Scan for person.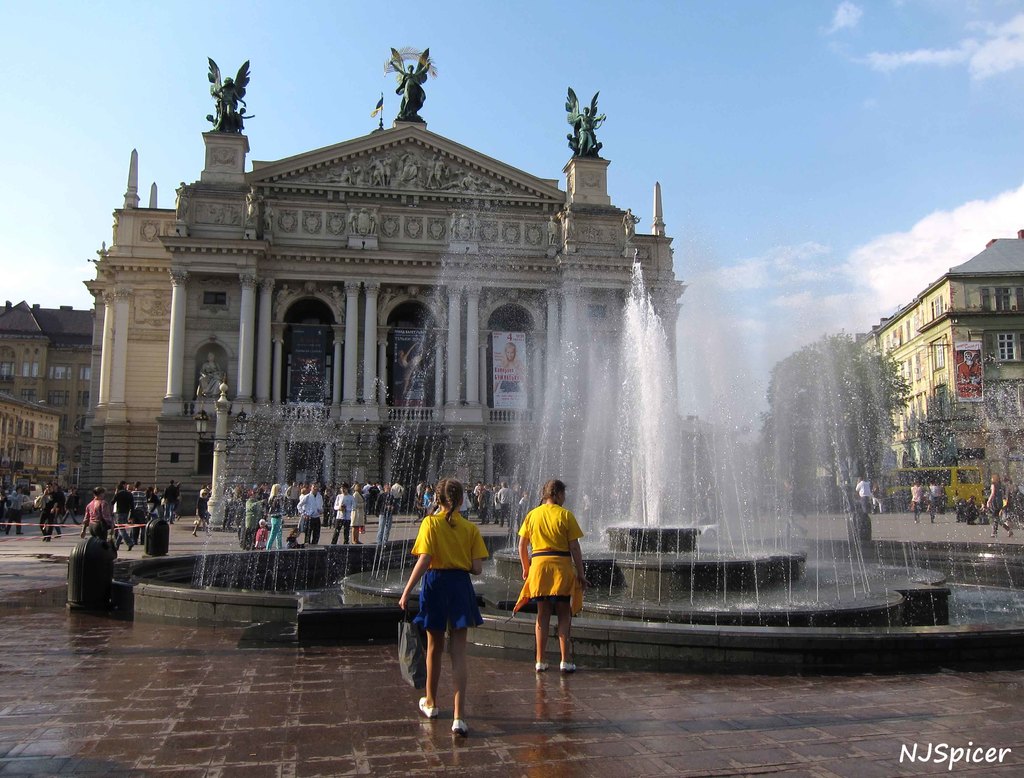
Scan result: BBox(986, 475, 1012, 536).
